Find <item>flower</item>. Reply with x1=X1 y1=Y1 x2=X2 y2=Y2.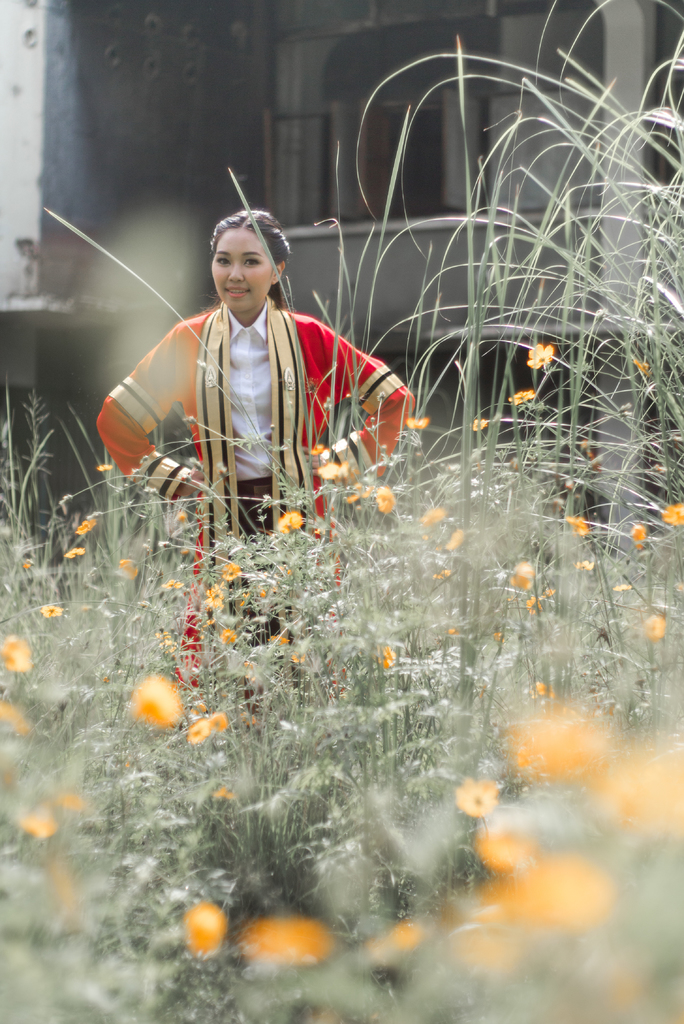
x1=571 y1=561 x2=596 y2=570.
